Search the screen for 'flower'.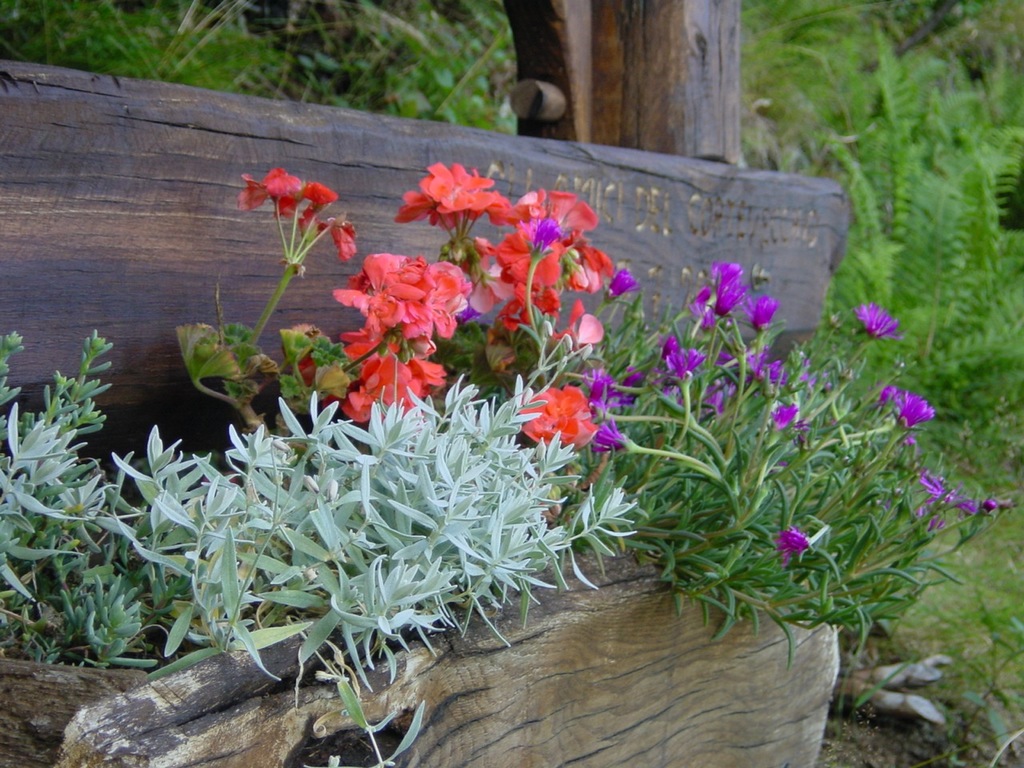
Found at BBox(698, 350, 790, 411).
